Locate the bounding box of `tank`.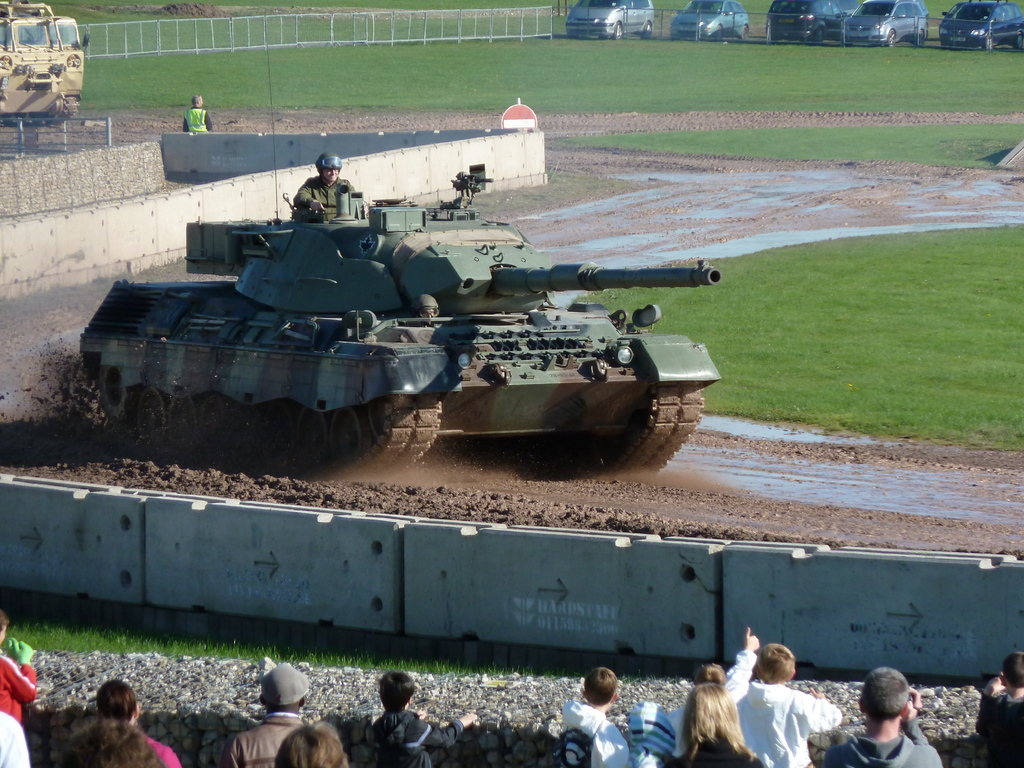
Bounding box: [left=76, top=47, right=724, bottom=476].
